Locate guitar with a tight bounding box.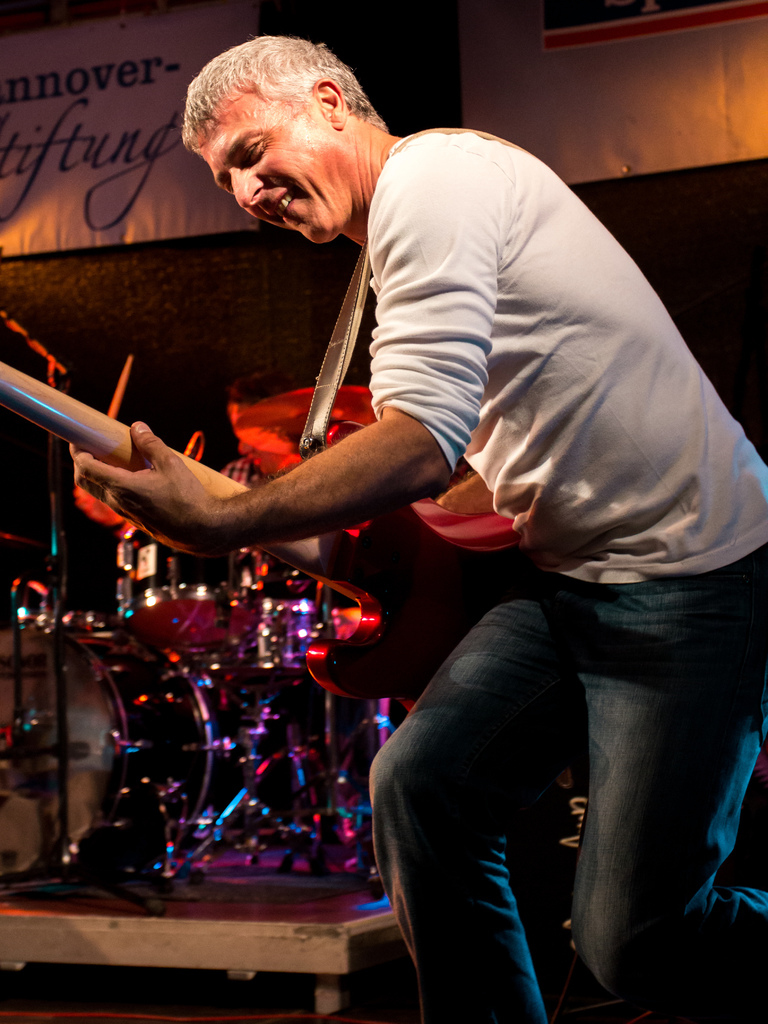
box=[0, 358, 525, 705].
